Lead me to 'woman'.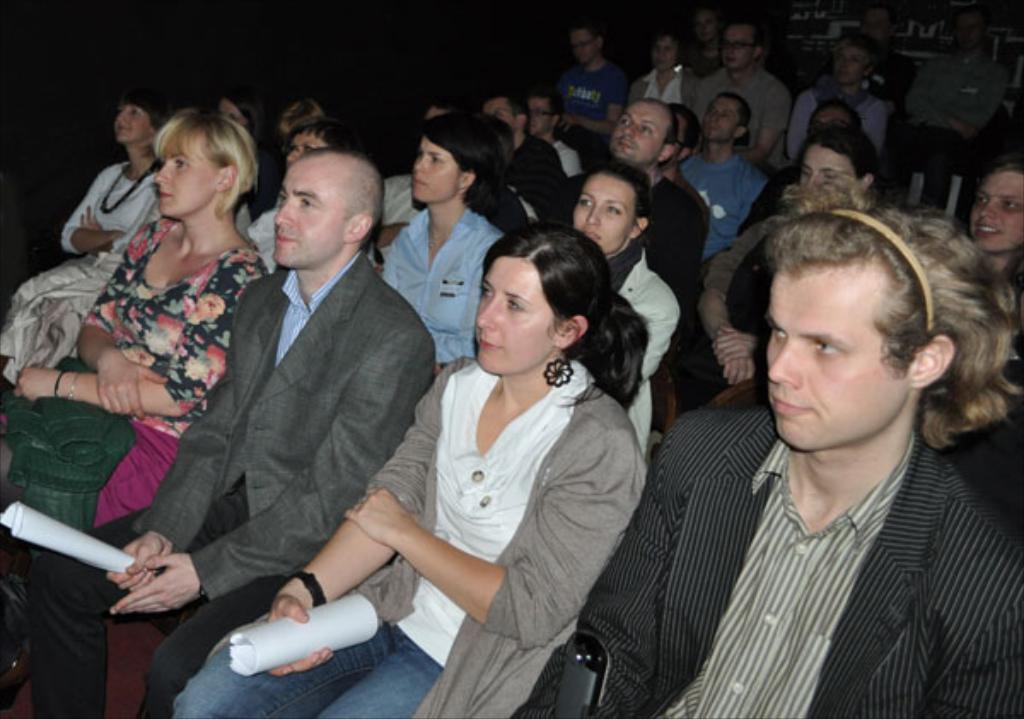
Lead to locate(568, 167, 683, 458).
